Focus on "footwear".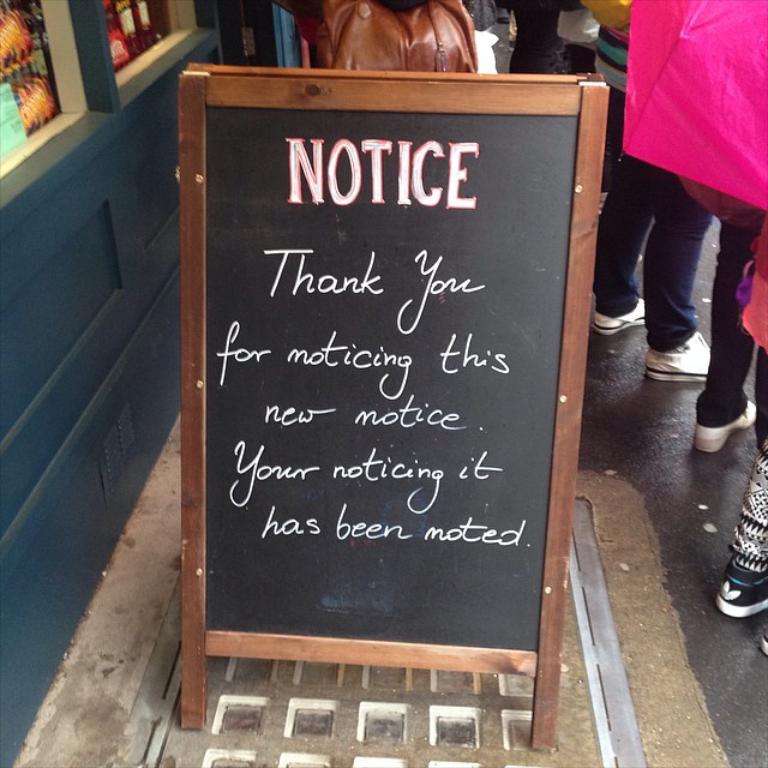
Focused at left=647, top=330, right=713, bottom=386.
